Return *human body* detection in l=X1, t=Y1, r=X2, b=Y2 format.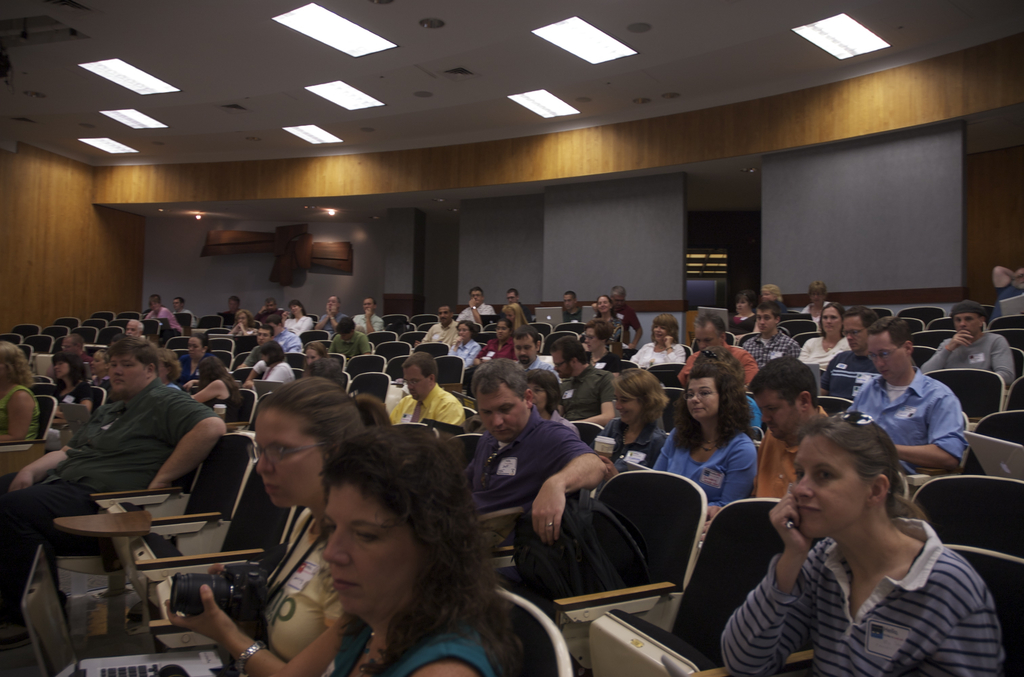
l=175, t=309, r=200, b=331.
